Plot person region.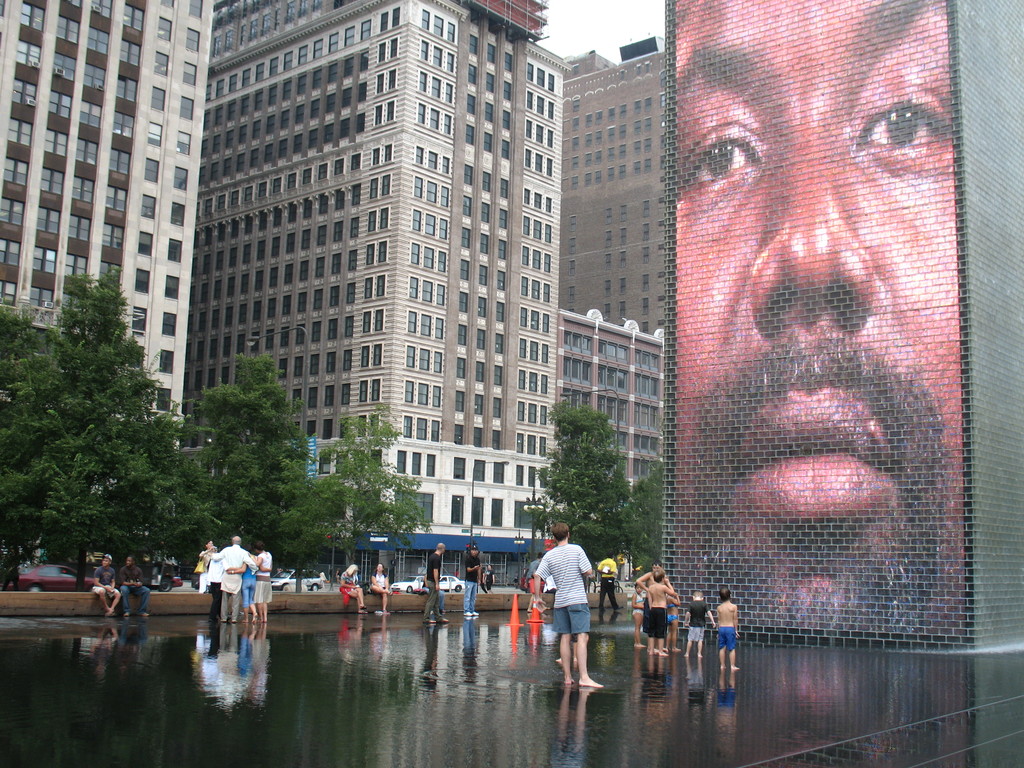
Plotted at region(93, 550, 118, 614).
